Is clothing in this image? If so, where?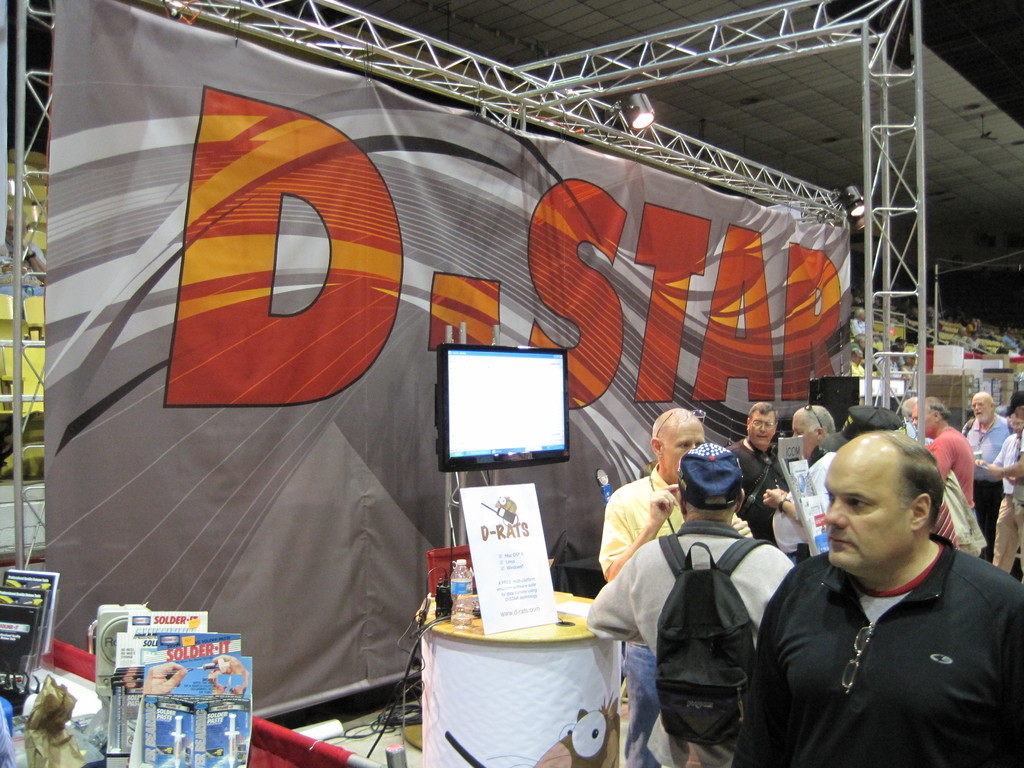
Yes, at box(723, 435, 790, 542).
